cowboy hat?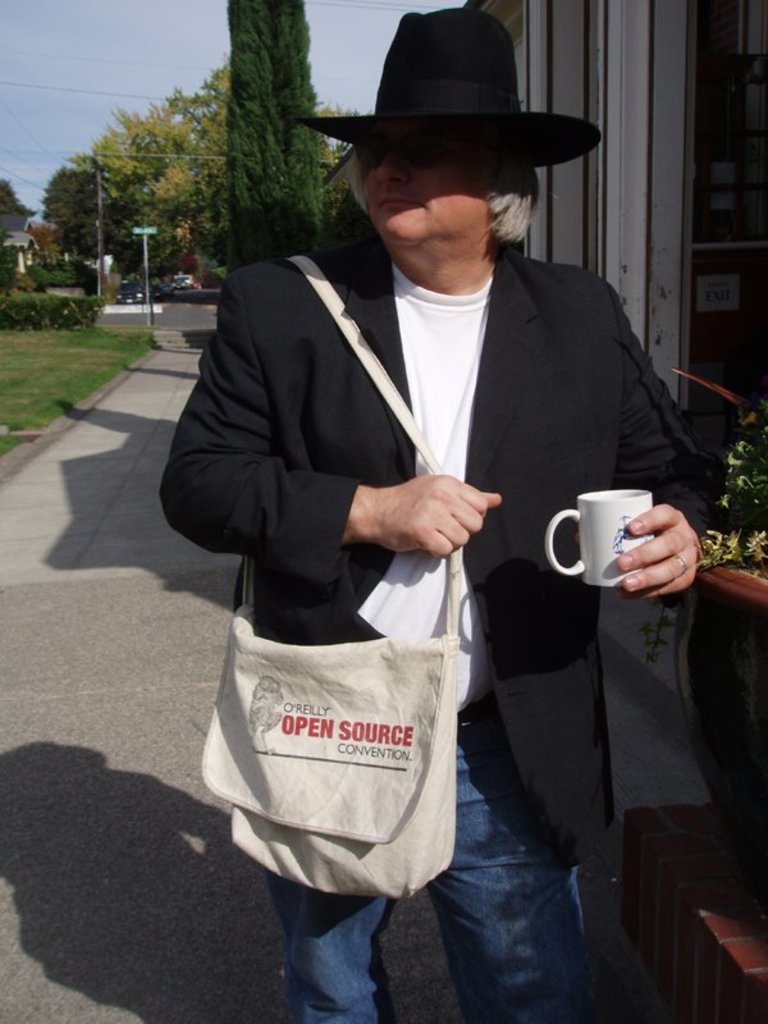
l=289, t=8, r=602, b=175
